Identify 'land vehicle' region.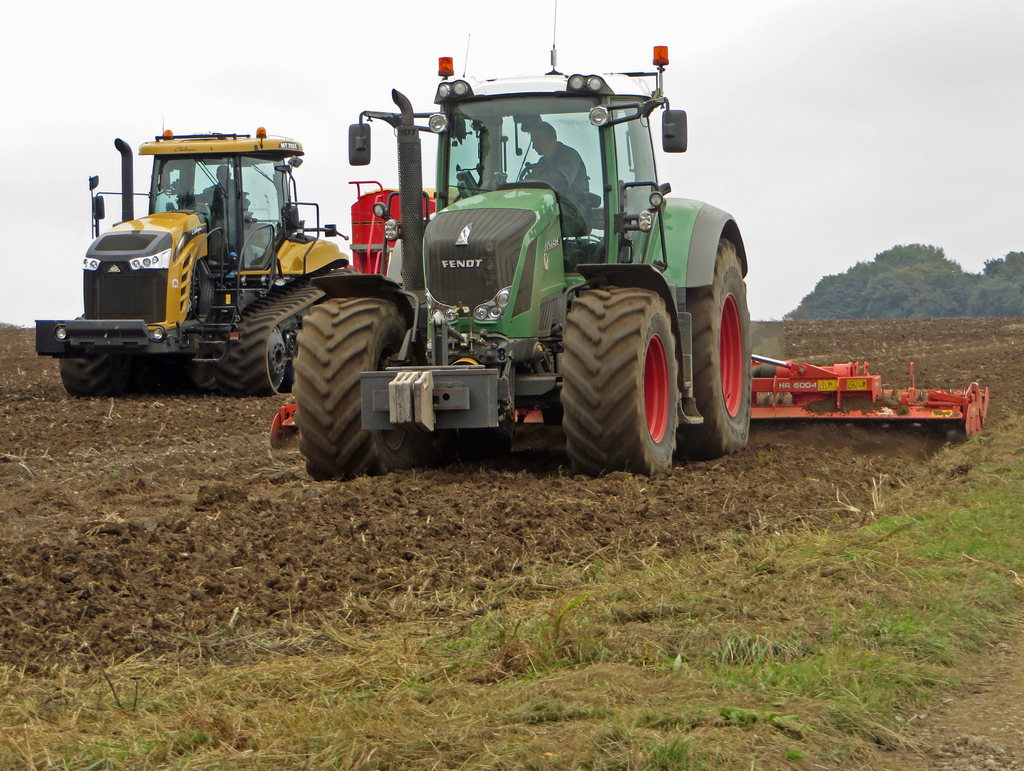
Region: 268,55,784,485.
